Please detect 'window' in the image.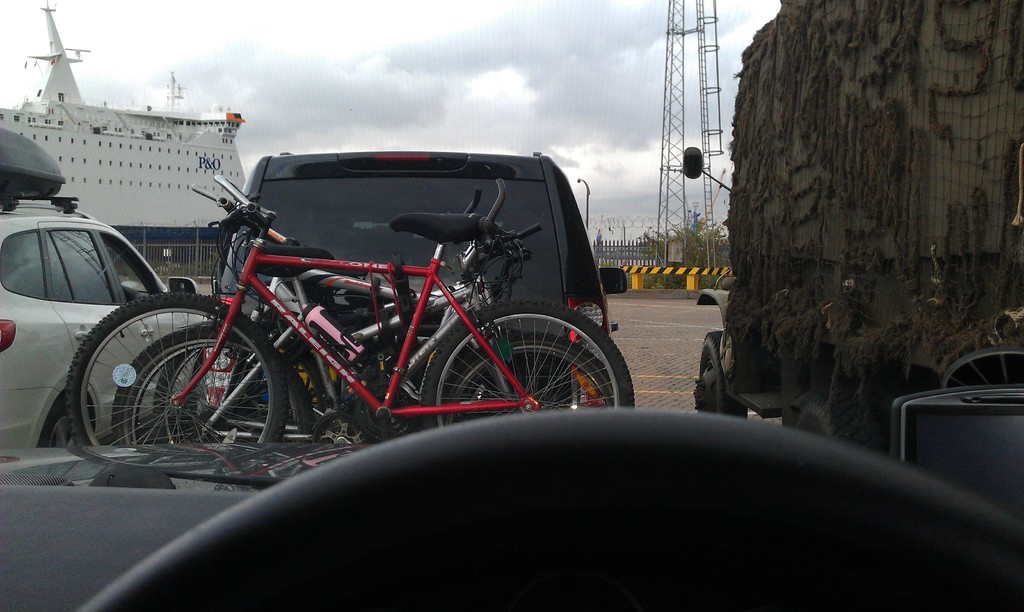
box=[47, 229, 111, 303].
